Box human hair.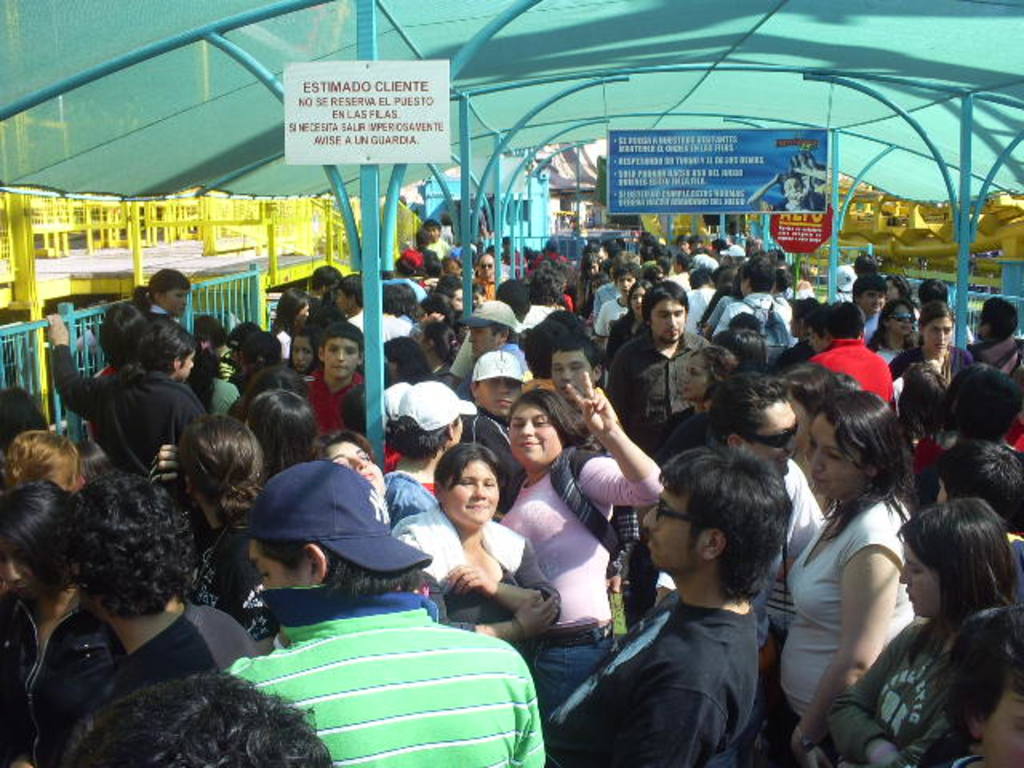
[left=810, top=389, right=918, bottom=533].
